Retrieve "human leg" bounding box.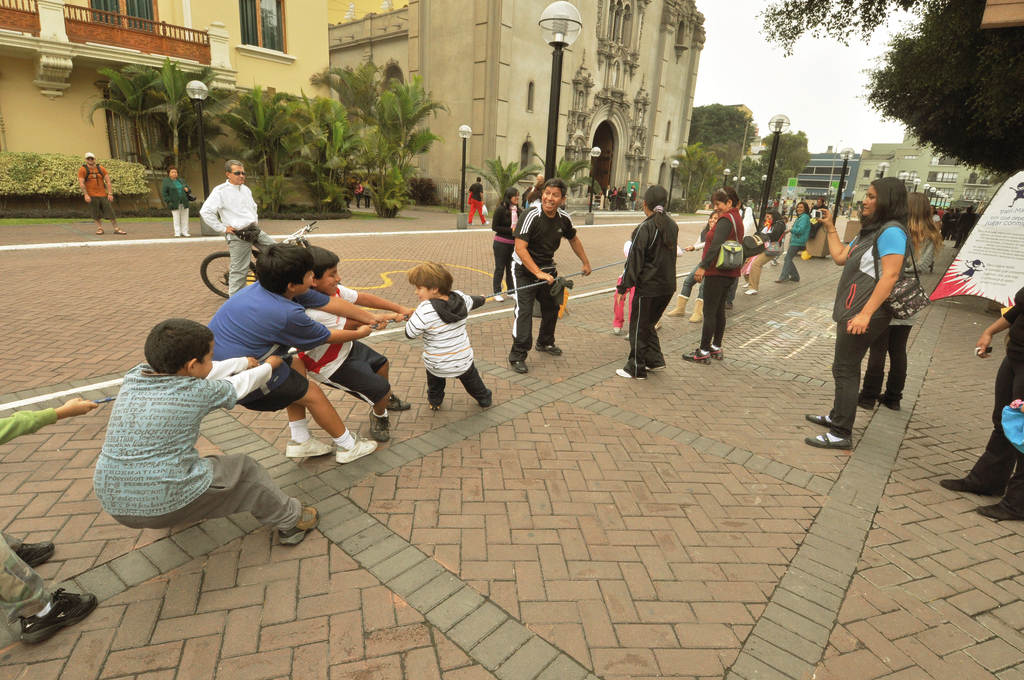
Bounding box: x1=462, y1=367, x2=496, y2=411.
